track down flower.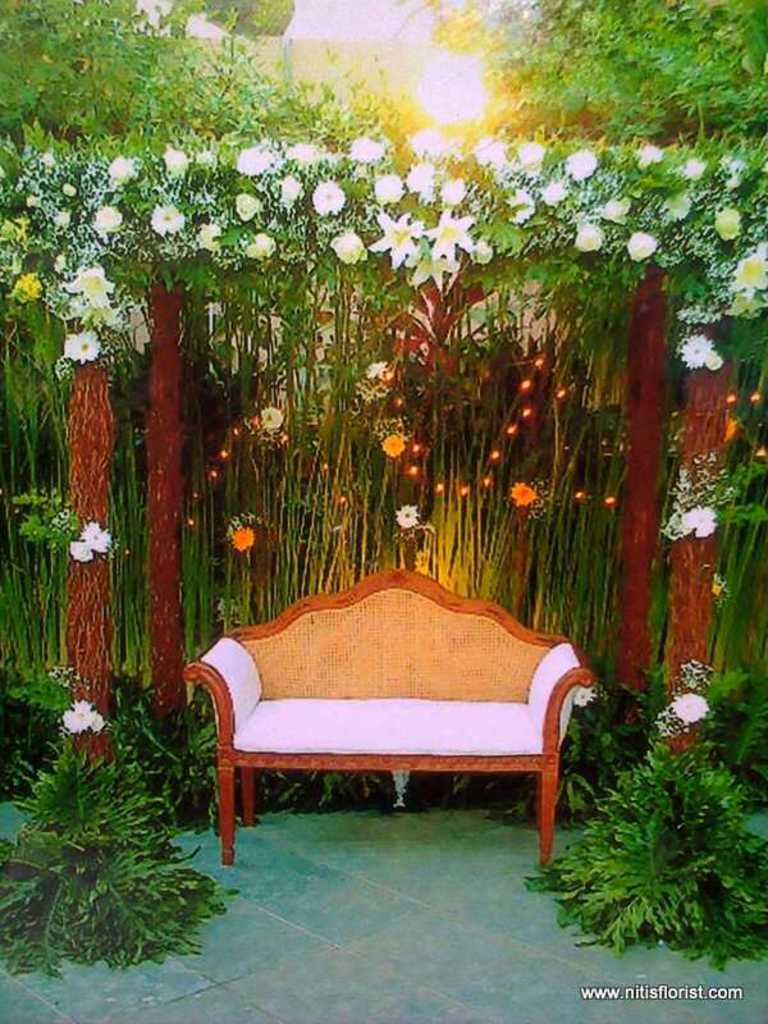
Tracked to {"x1": 12, "y1": 274, "x2": 42, "y2": 298}.
